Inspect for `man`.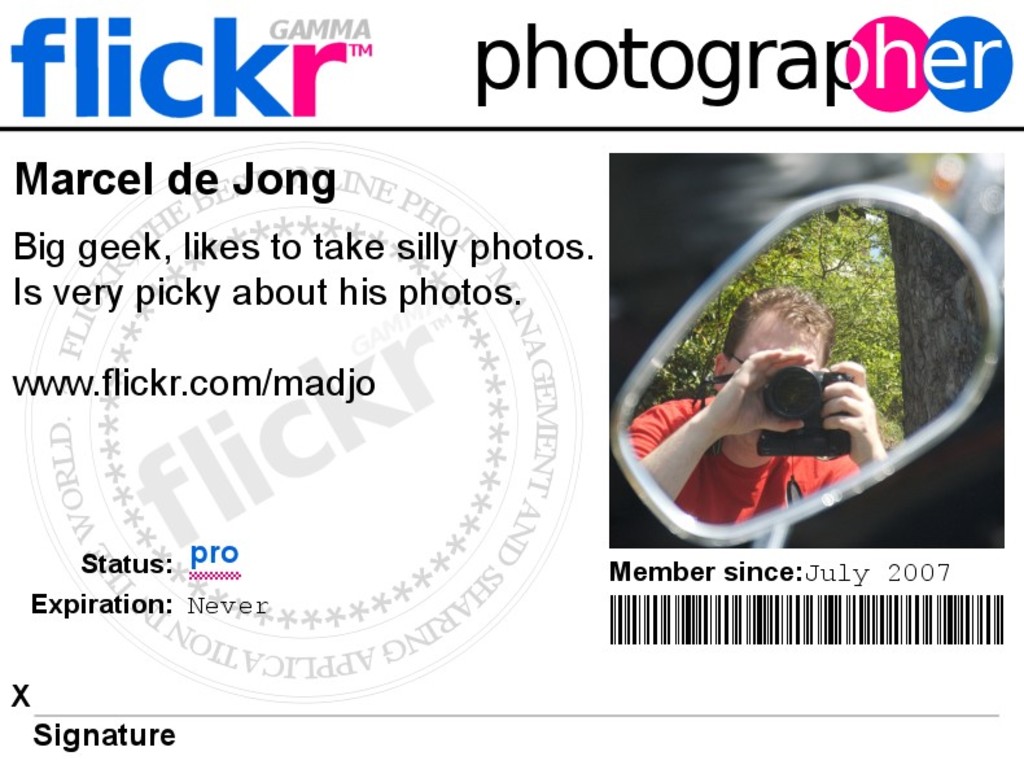
Inspection: {"left": 634, "top": 263, "right": 935, "bottom": 542}.
